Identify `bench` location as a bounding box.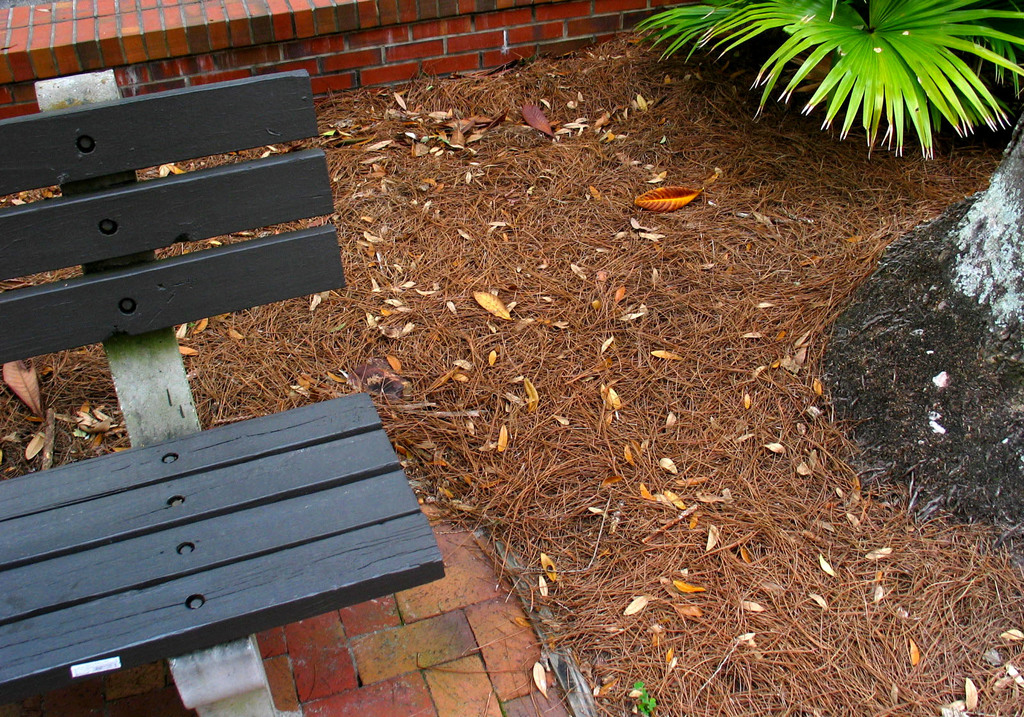
rect(0, 70, 447, 716).
